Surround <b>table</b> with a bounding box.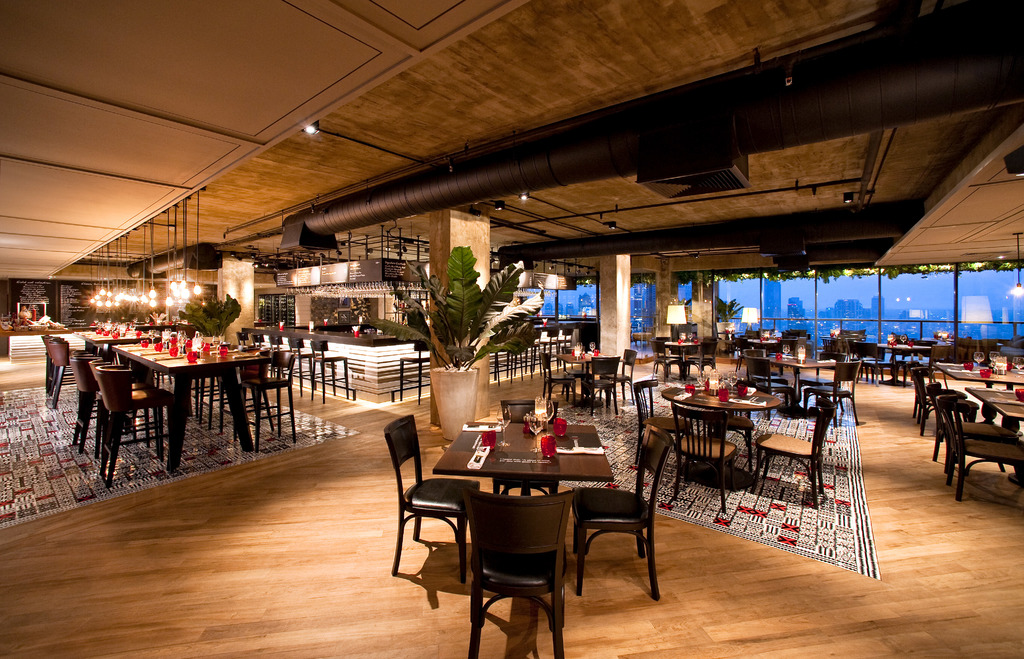
select_region(401, 438, 634, 629).
